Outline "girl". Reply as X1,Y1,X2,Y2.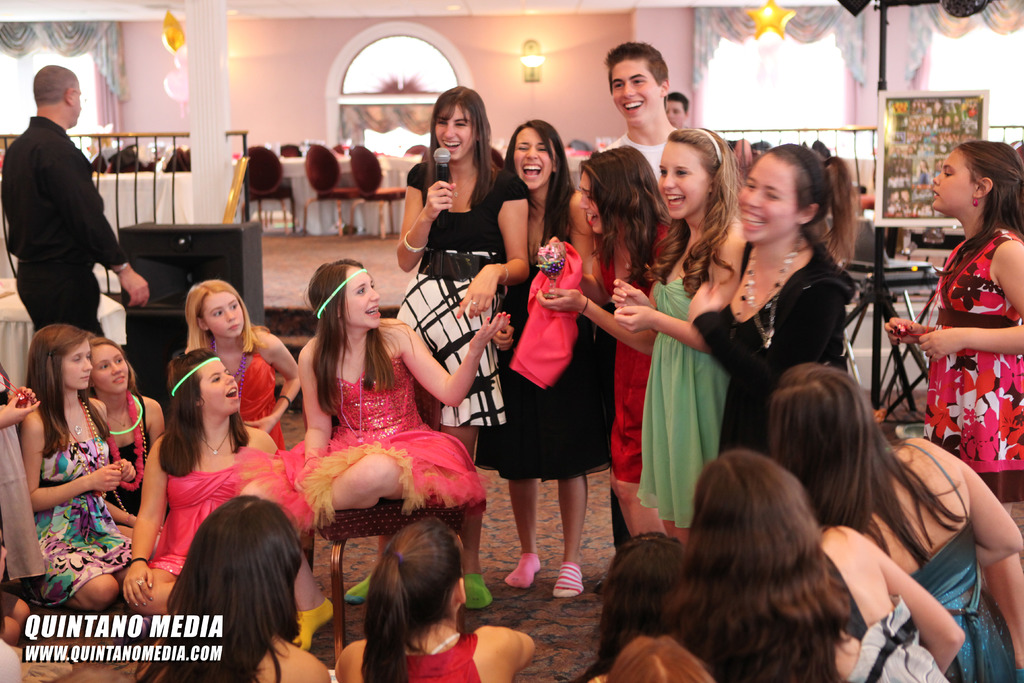
502,120,611,597.
